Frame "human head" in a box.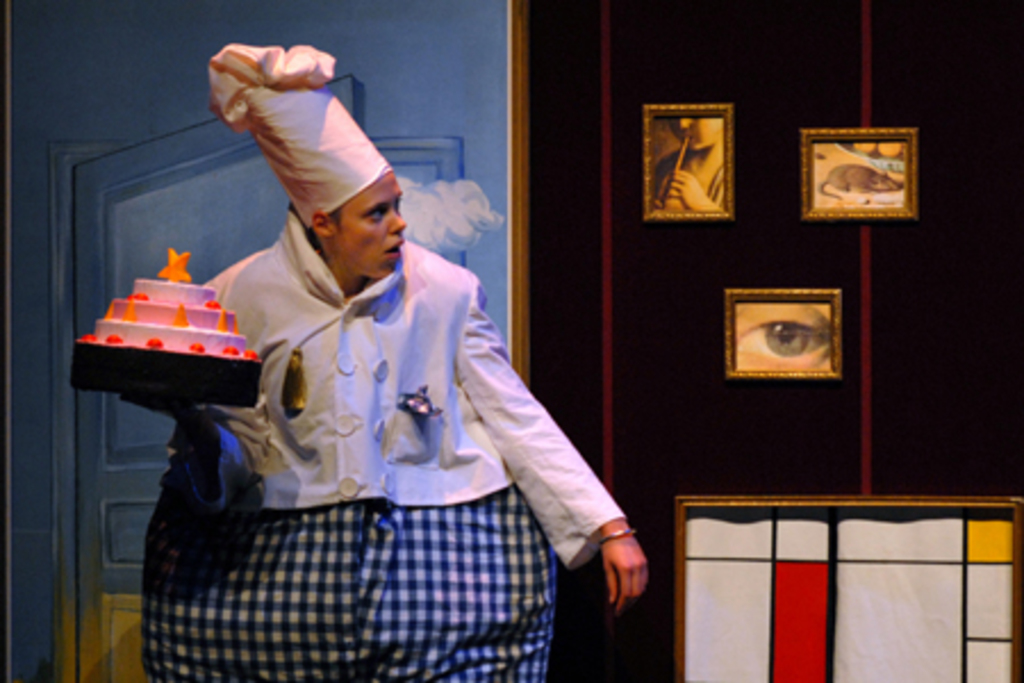
[282, 143, 416, 282].
